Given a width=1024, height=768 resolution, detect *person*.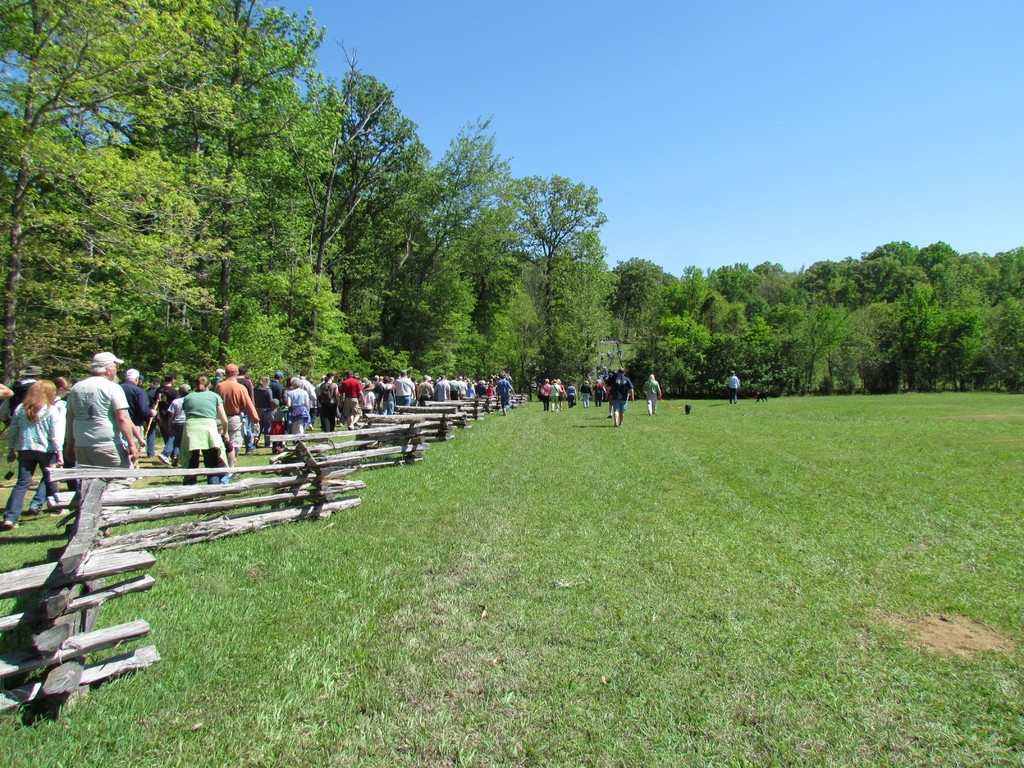
l=431, t=378, r=451, b=401.
